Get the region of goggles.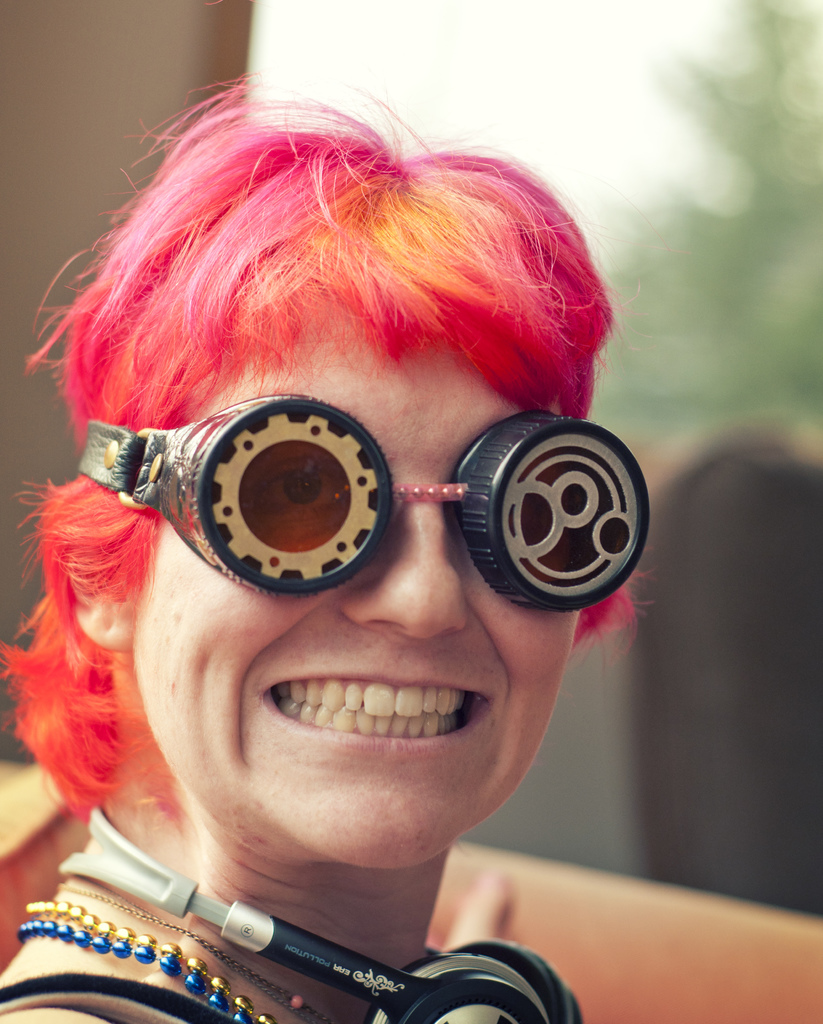
l=83, t=392, r=655, b=610.
